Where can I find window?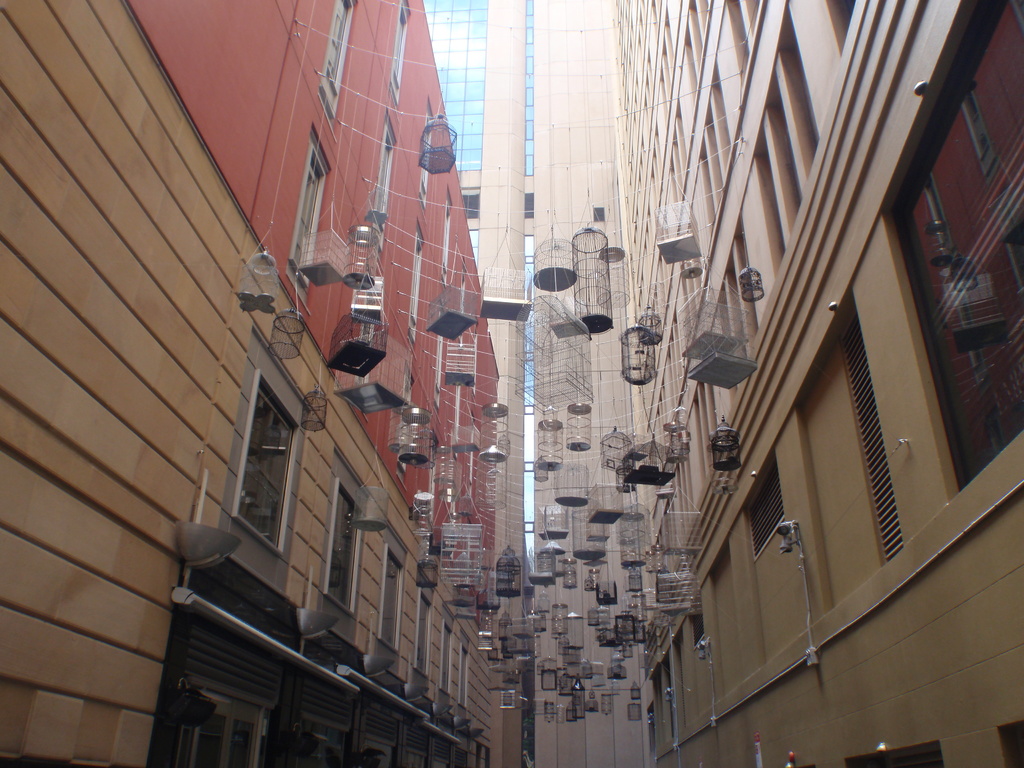
You can find it at 433:616:467:698.
